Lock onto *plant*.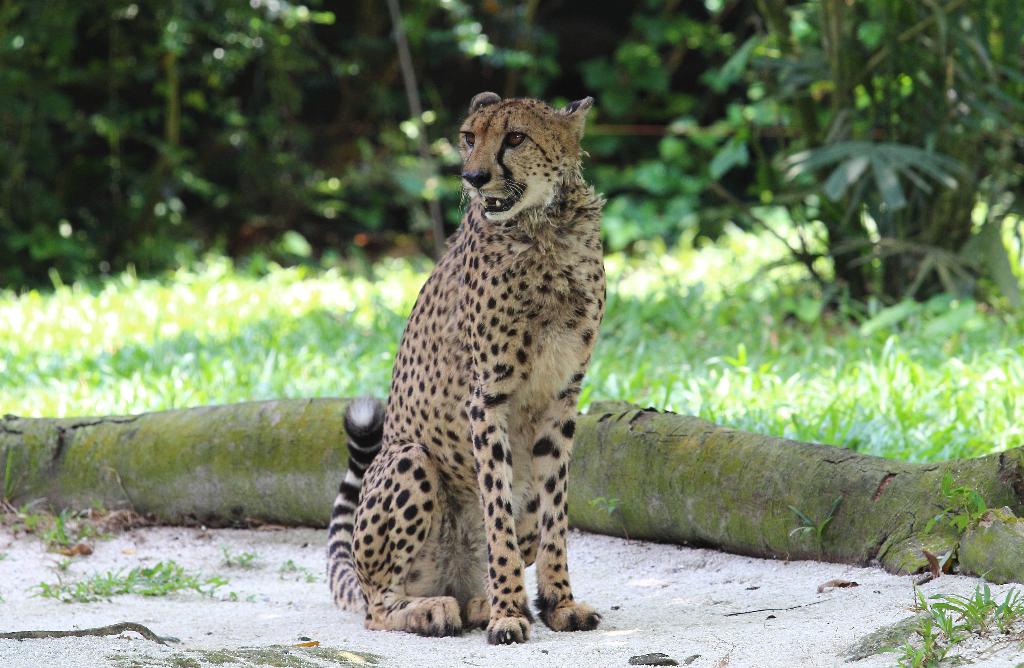
Locked: [x1=299, y1=573, x2=319, y2=591].
